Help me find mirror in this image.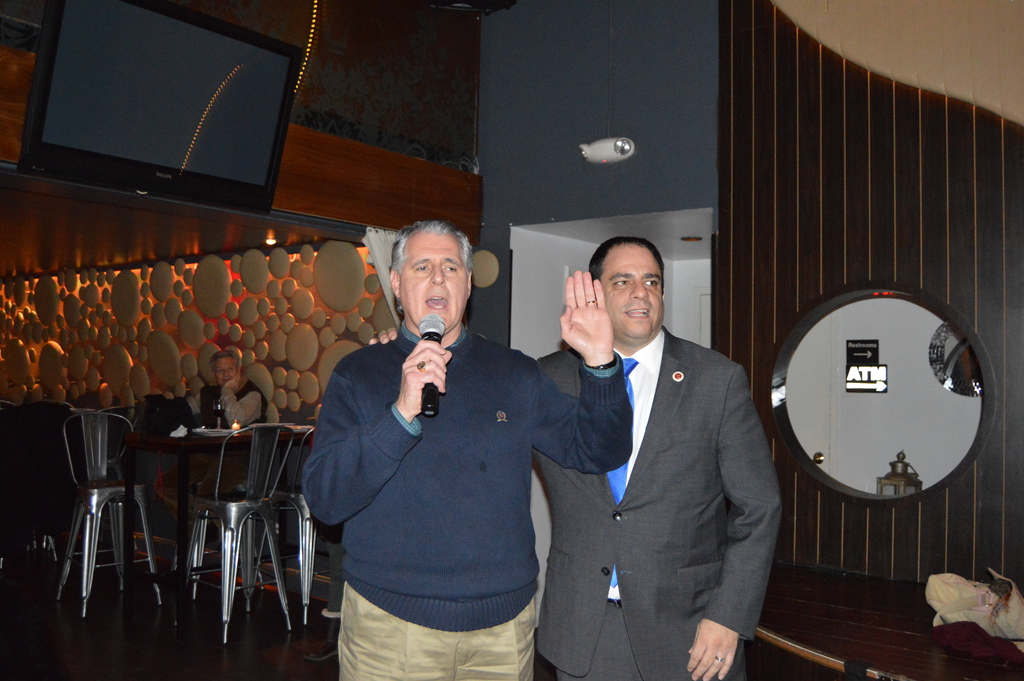
Found it: [784,299,980,493].
